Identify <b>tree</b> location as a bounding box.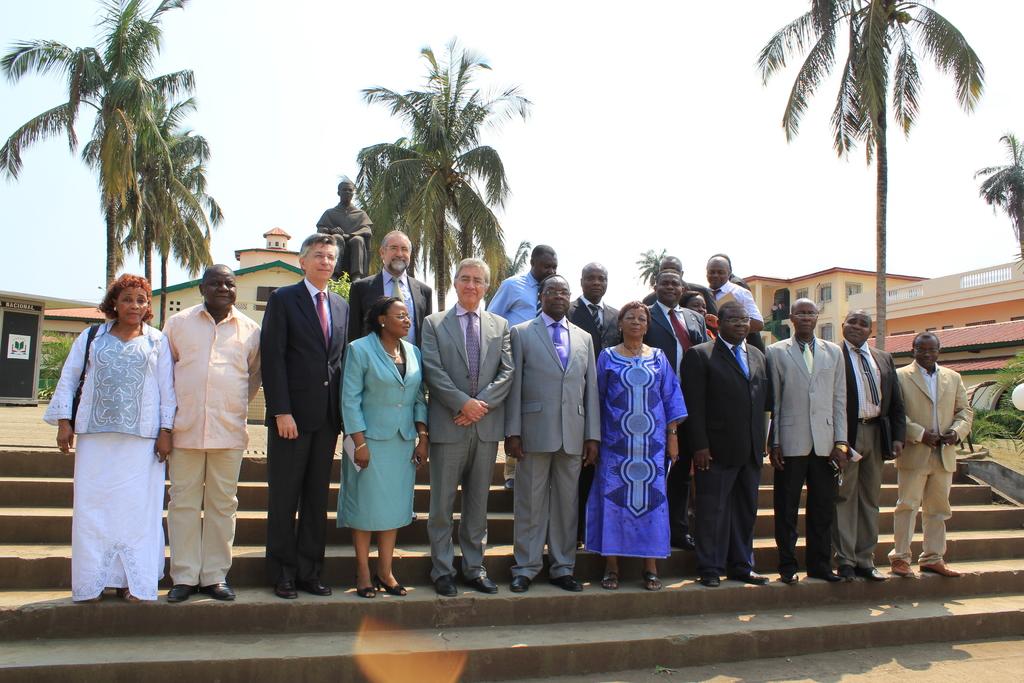
detection(970, 132, 1023, 277).
